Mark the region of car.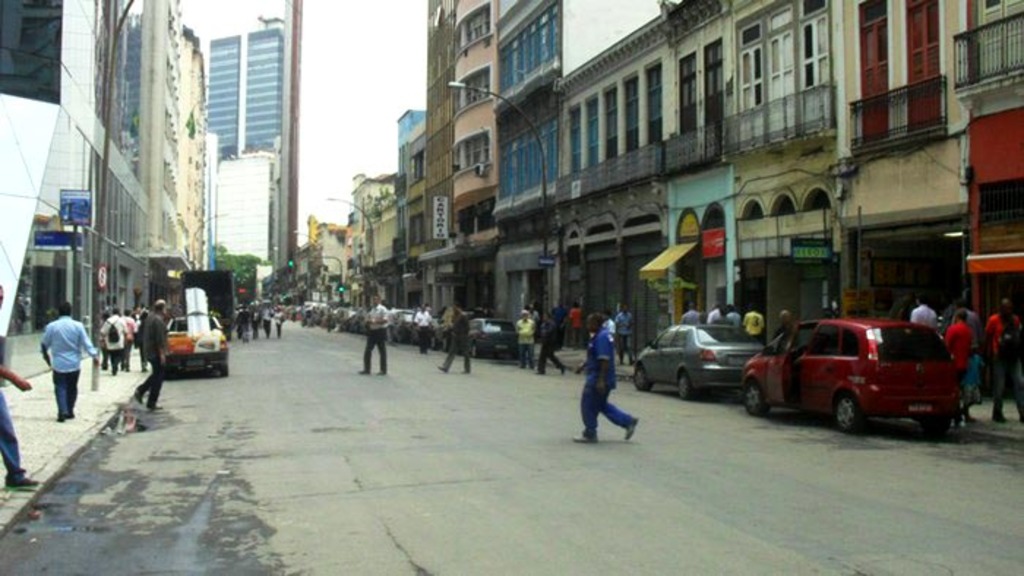
Region: {"left": 165, "top": 314, "right": 234, "bottom": 380}.
